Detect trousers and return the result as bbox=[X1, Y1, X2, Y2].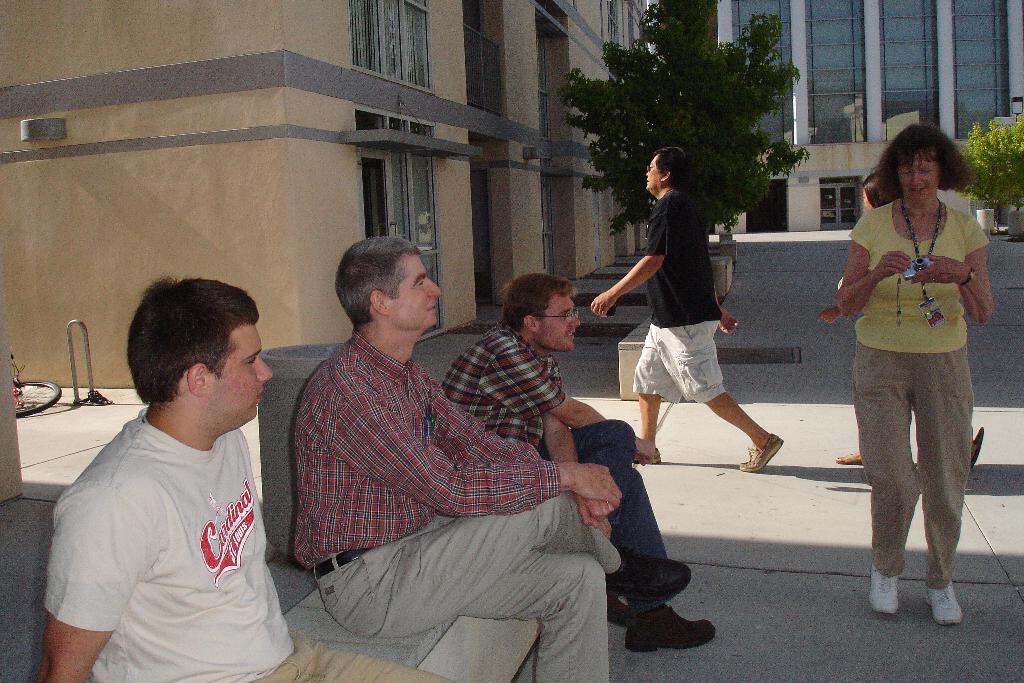
bbox=[534, 406, 682, 559].
